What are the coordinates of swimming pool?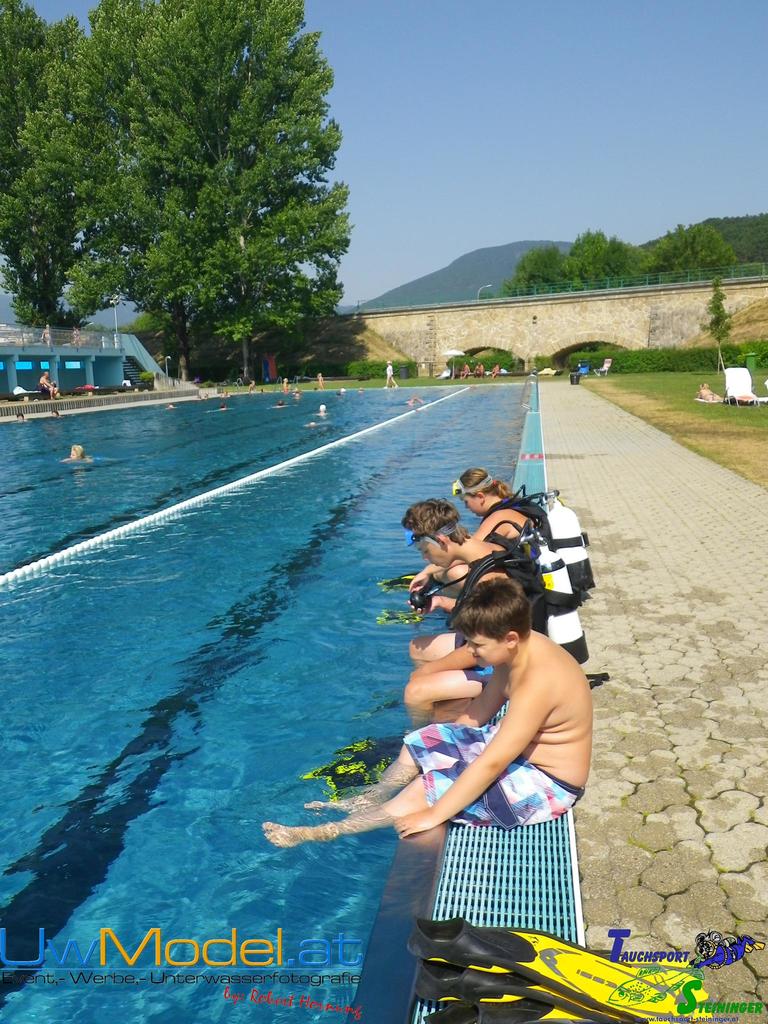
{"x1": 0, "y1": 371, "x2": 538, "y2": 1023}.
